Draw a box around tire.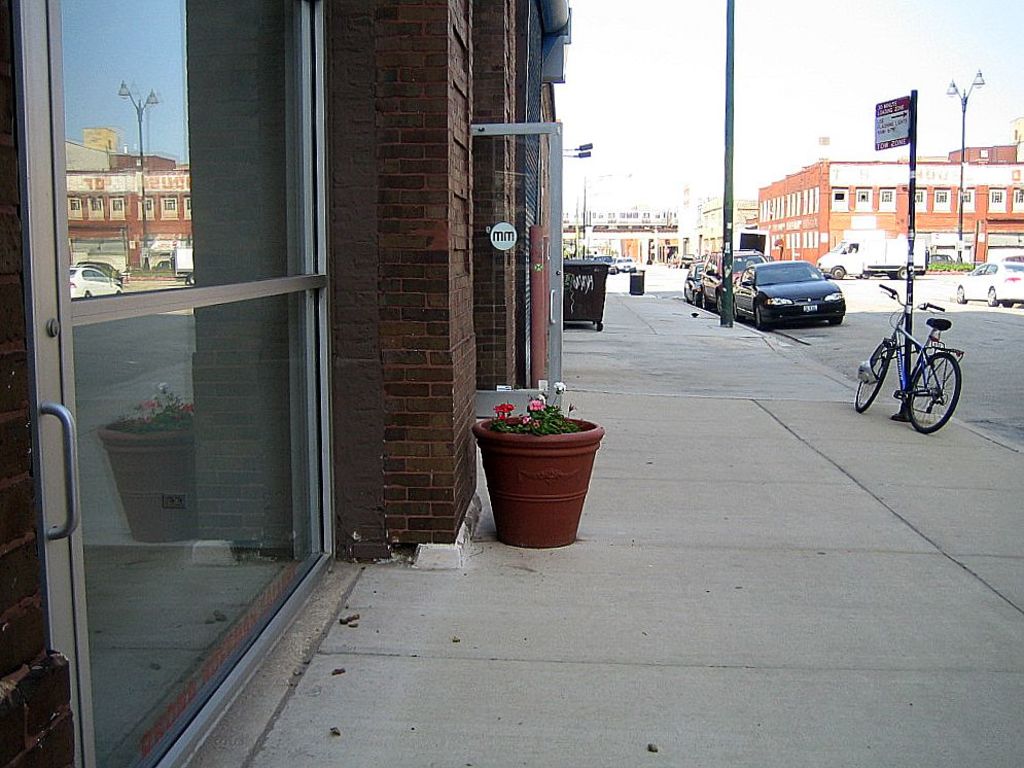
998, 298, 1015, 307.
